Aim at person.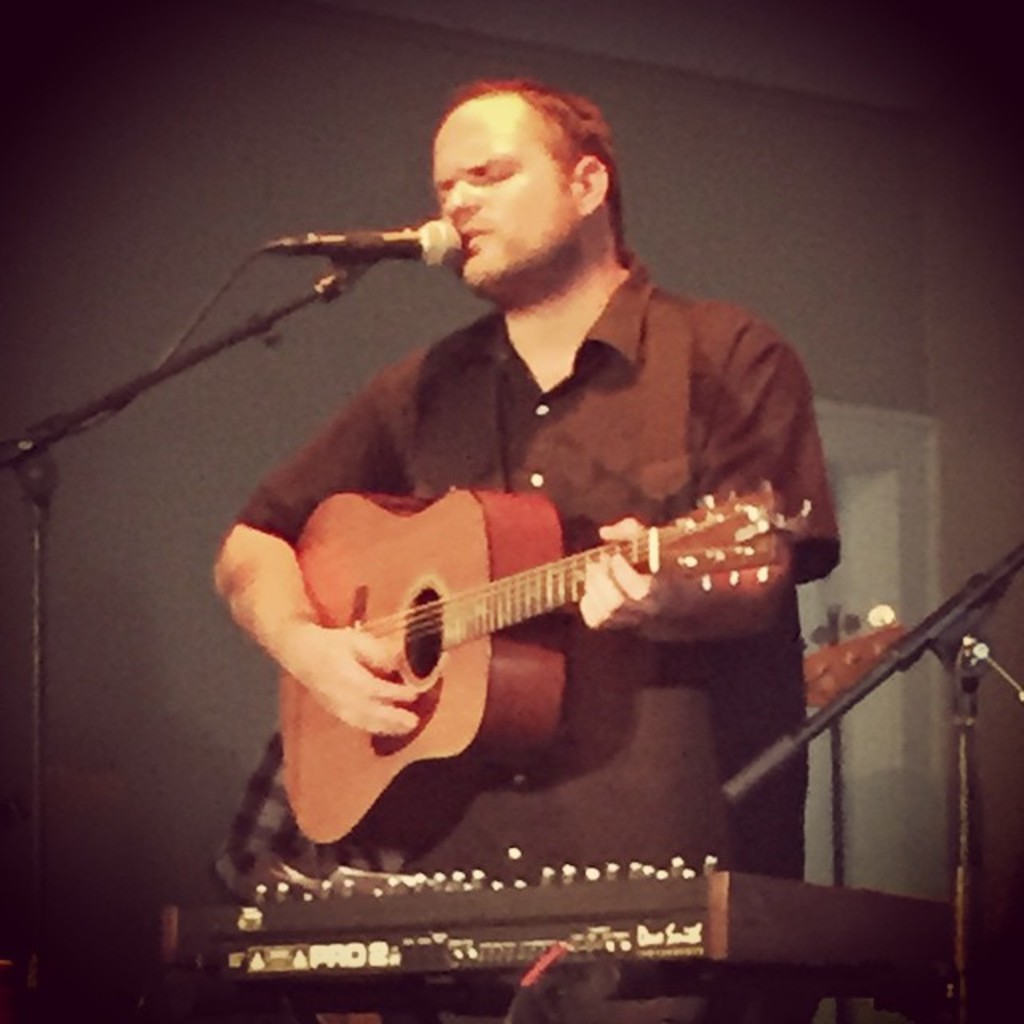
Aimed at BBox(222, 138, 848, 941).
